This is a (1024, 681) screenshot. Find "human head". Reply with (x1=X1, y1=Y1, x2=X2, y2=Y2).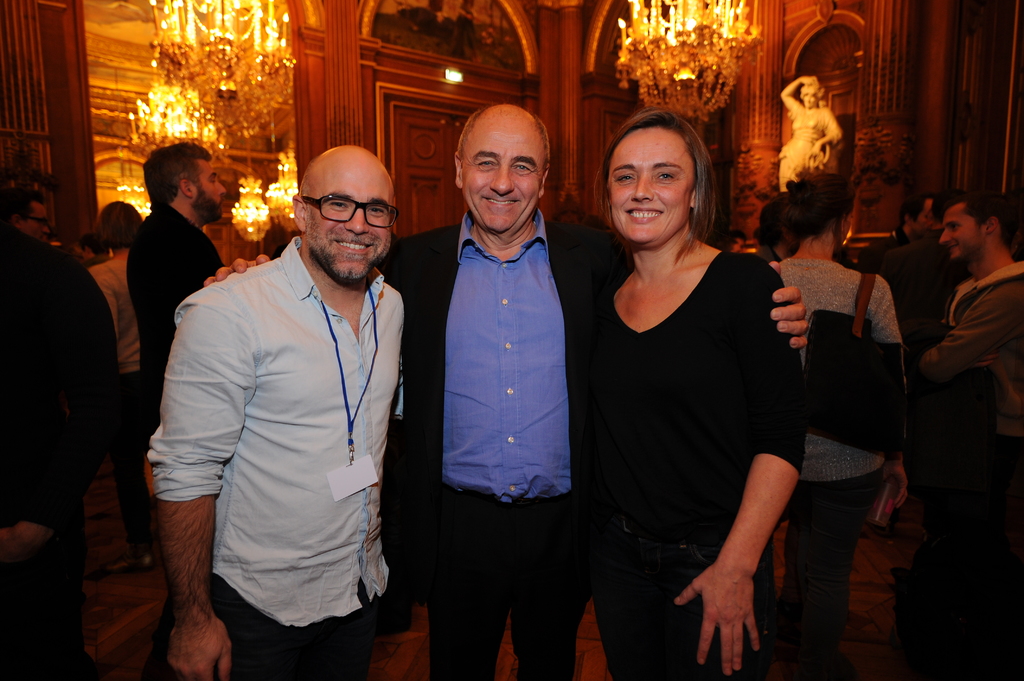
(x1=289, y1=143, x2=404, y2=270).
